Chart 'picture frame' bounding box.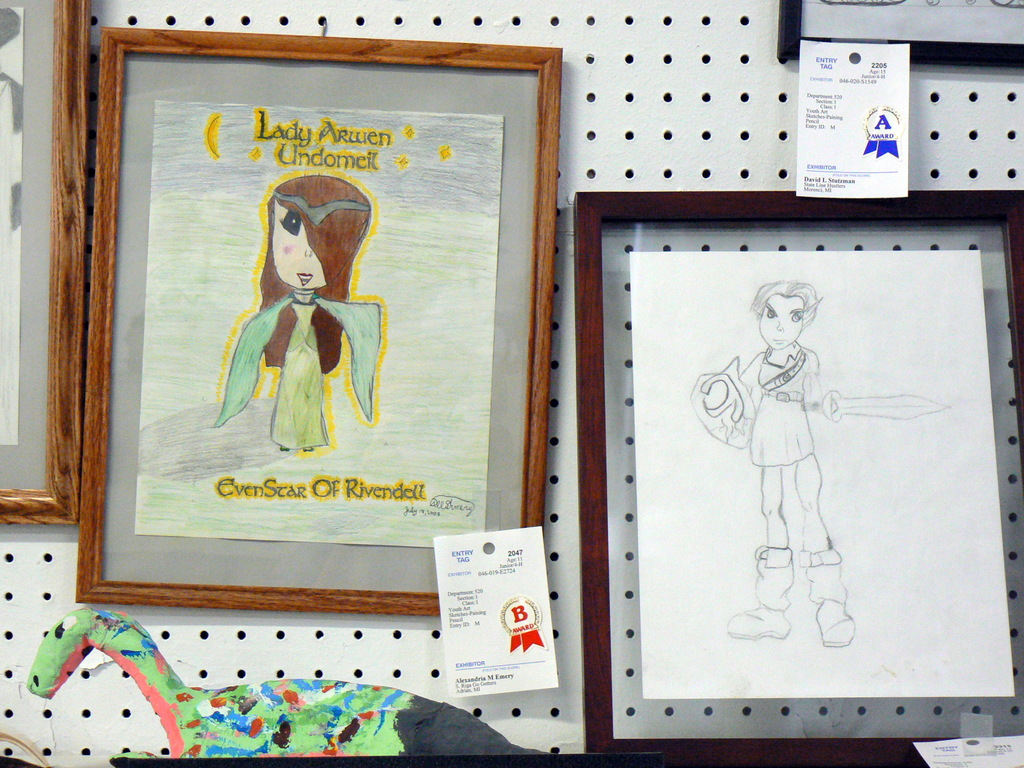
Charted: pyautogui.locateOnScreen(777, 0, 1023, 70).
